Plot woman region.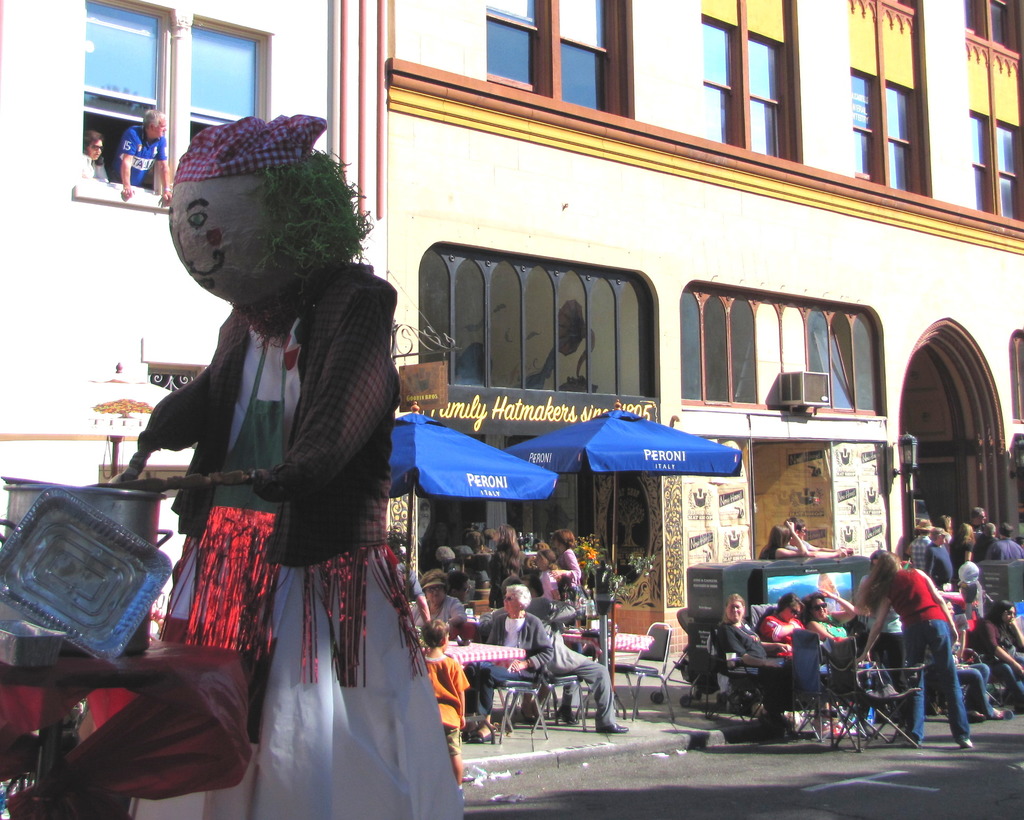
Plotted at box=[796, 584, 861, 654].
